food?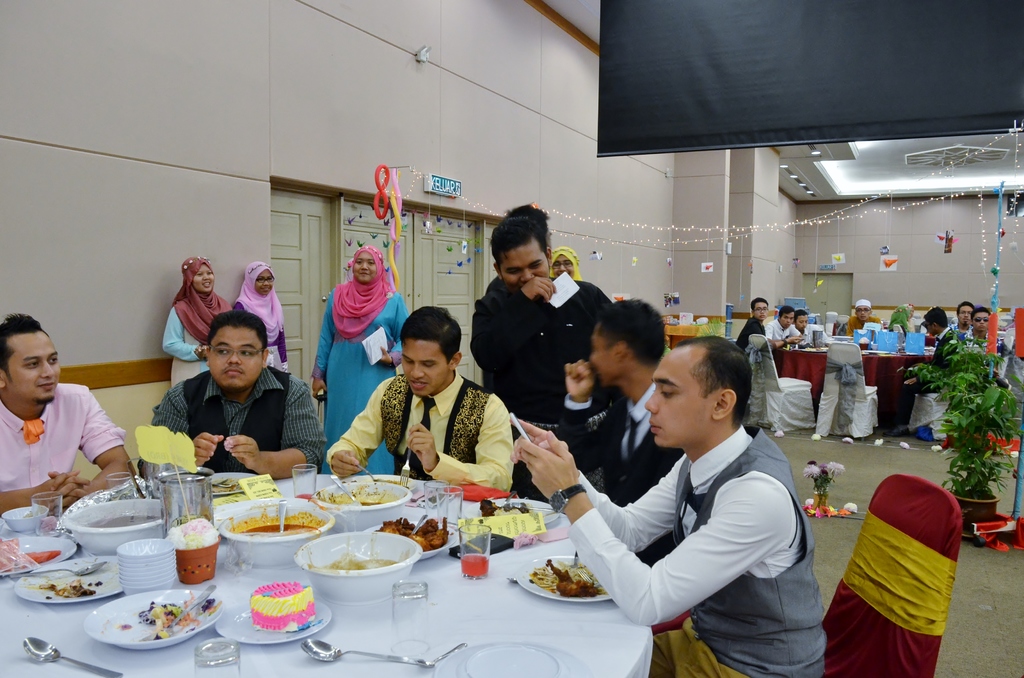
[23, 577, 104, 604]
